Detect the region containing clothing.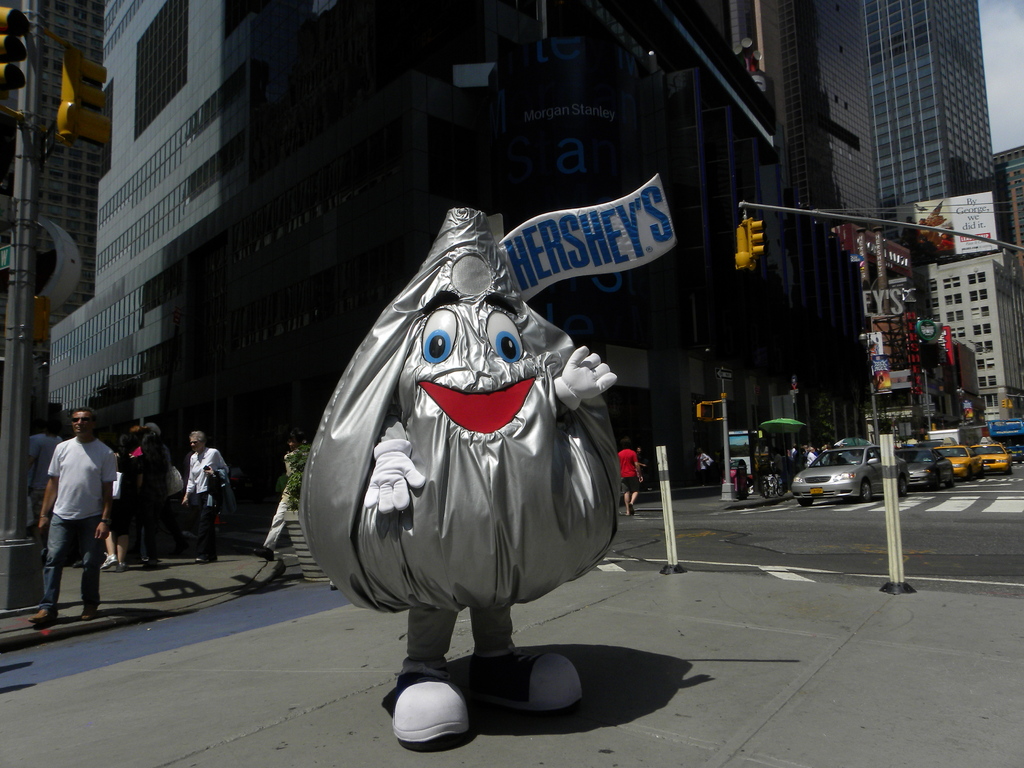
99,449,139,539.
